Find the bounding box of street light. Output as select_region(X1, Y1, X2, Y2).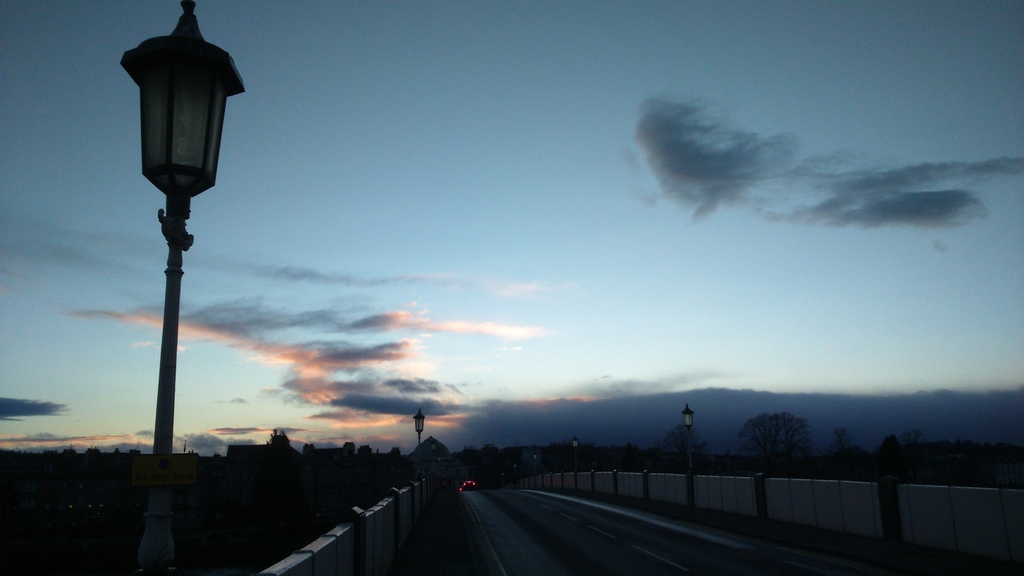
select_region(430, 445, 434, 468).
